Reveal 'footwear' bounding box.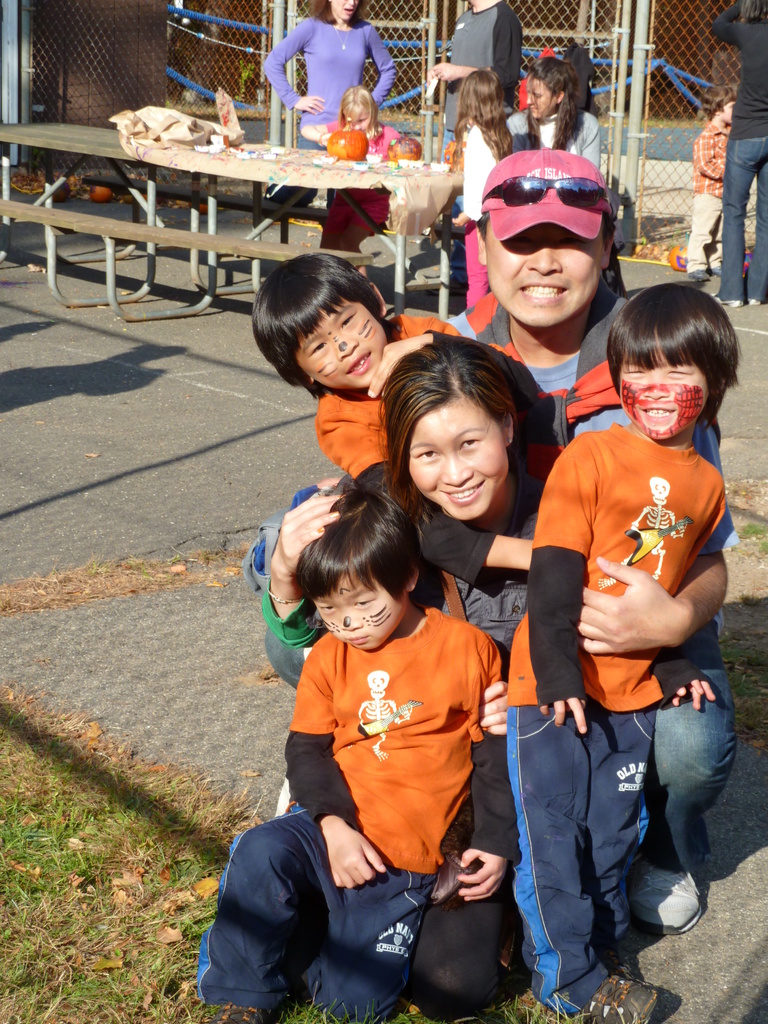
Revealed: <region>575, 977, 657, 1019</region>.
